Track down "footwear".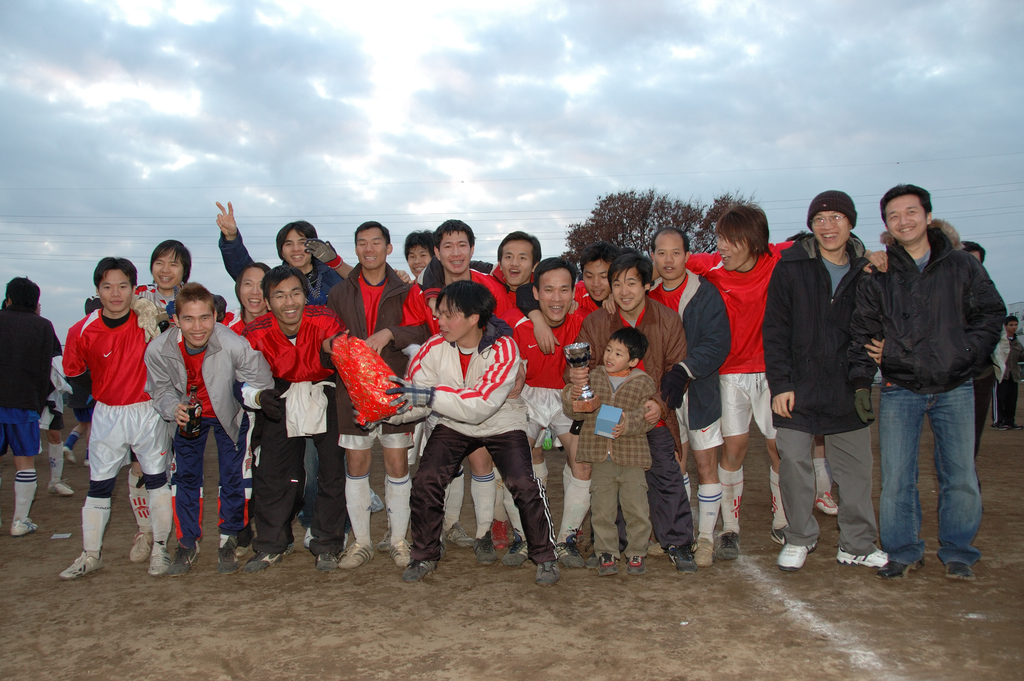
Tracked to (378,530,387,554).
